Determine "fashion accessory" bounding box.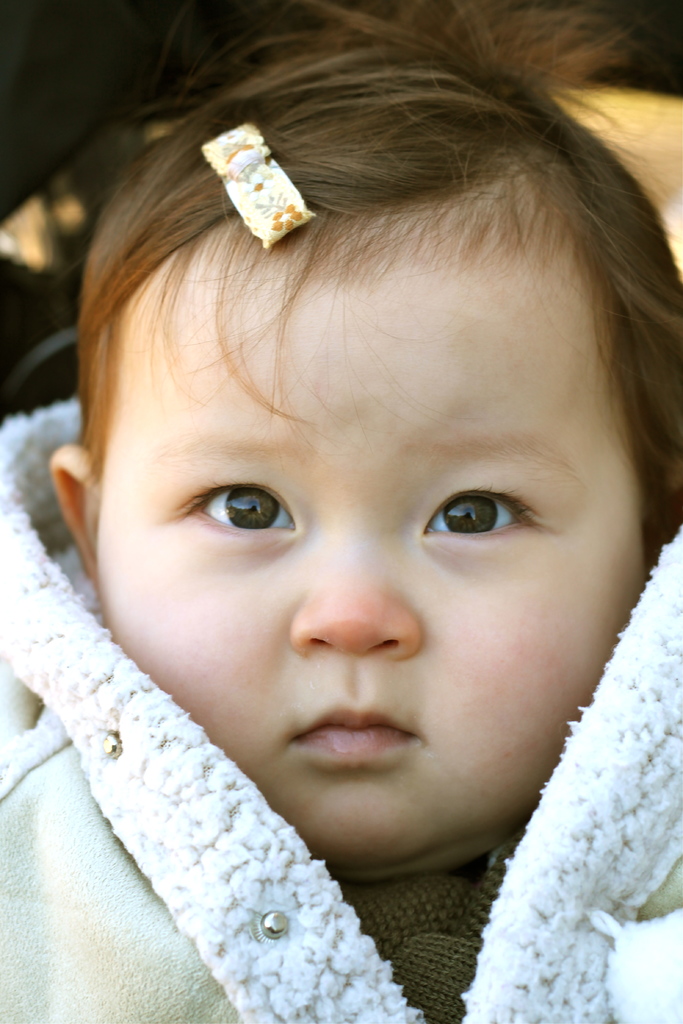
Determined: select_region(199, 118, 315, 250).
